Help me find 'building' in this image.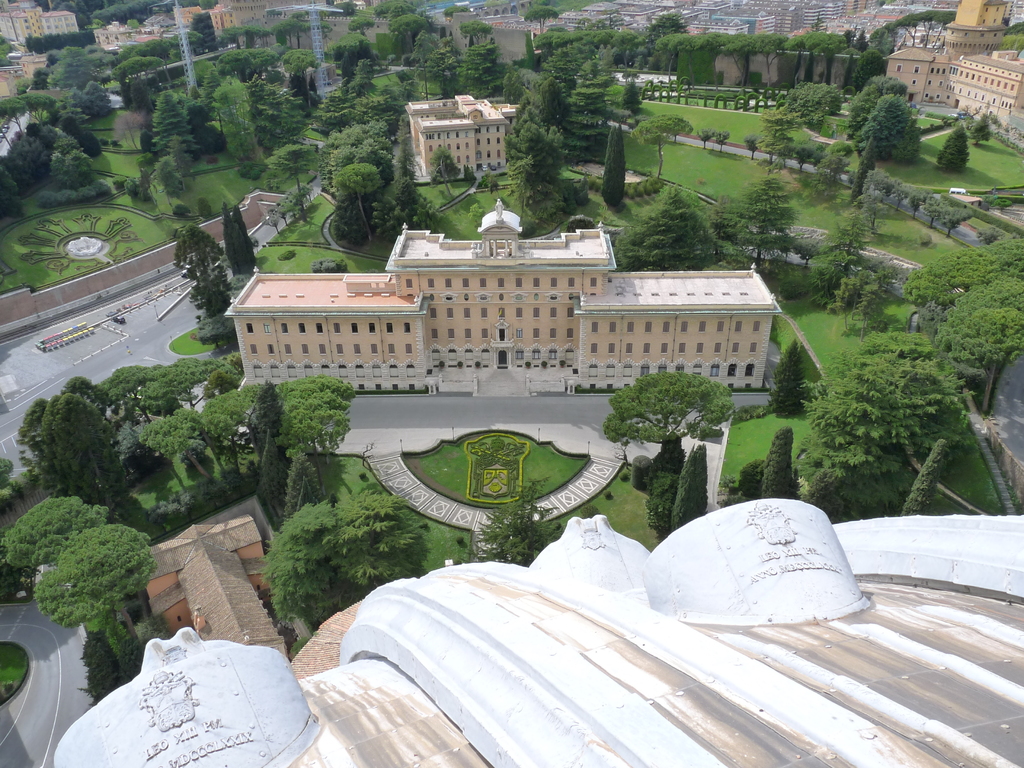
Found it: {"x1": 173, "y1": 0, "x2": 281, "y2": 26}.
